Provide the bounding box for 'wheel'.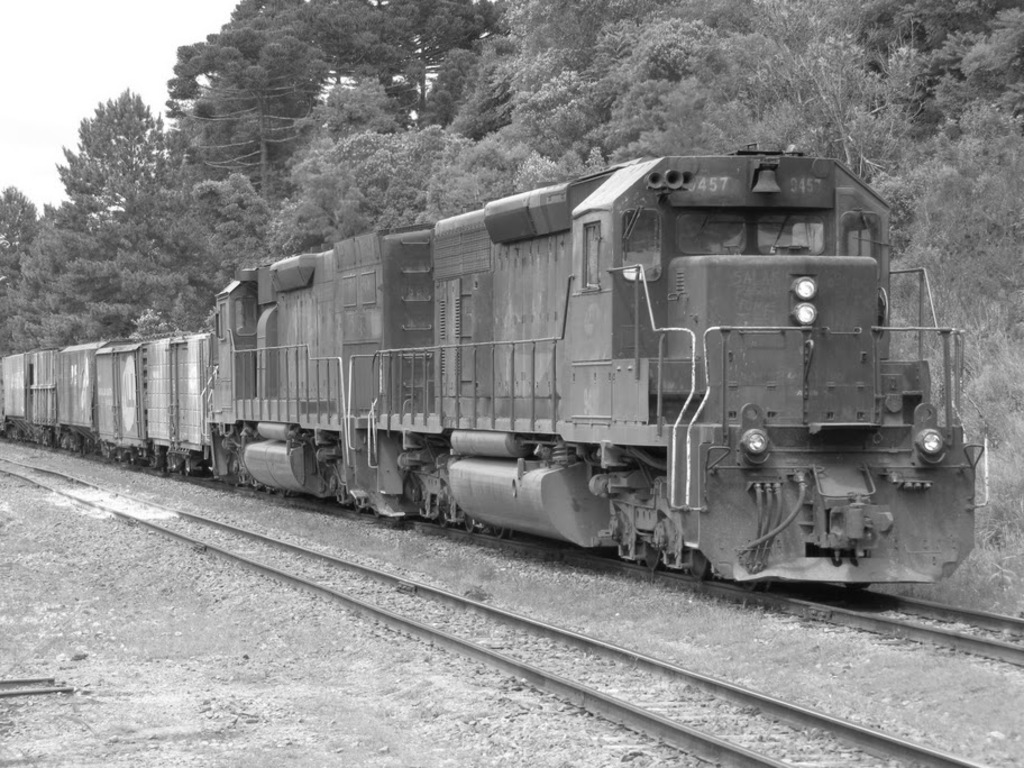
[left=464, top=515, right=475, bottom=530].
